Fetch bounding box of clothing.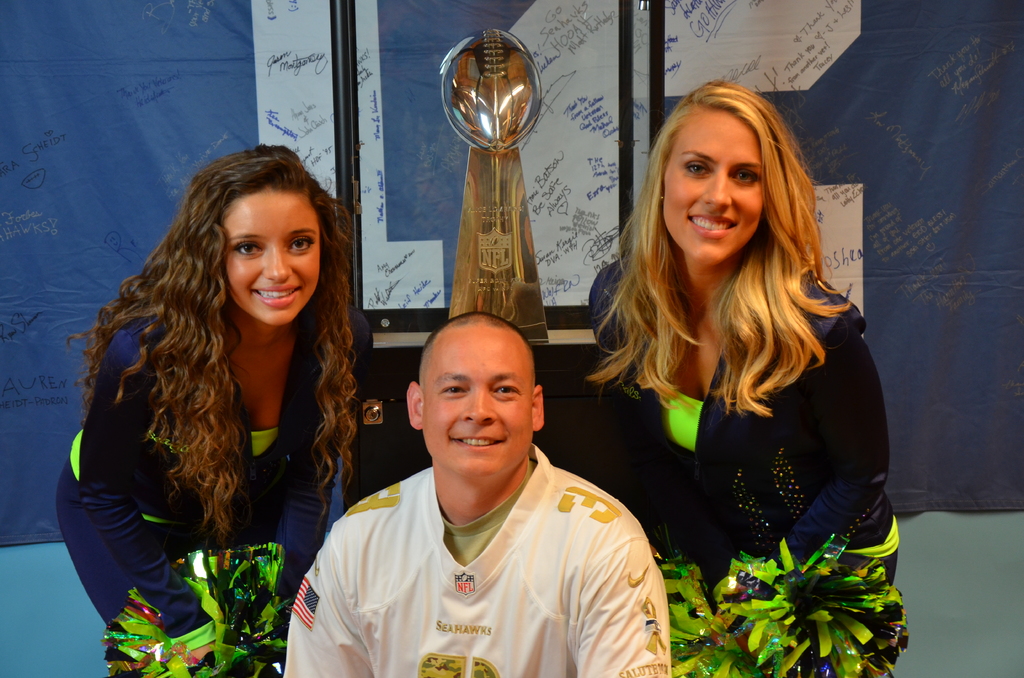
Bbox: (x1=275, y1=456, x2=665, y2=677).
